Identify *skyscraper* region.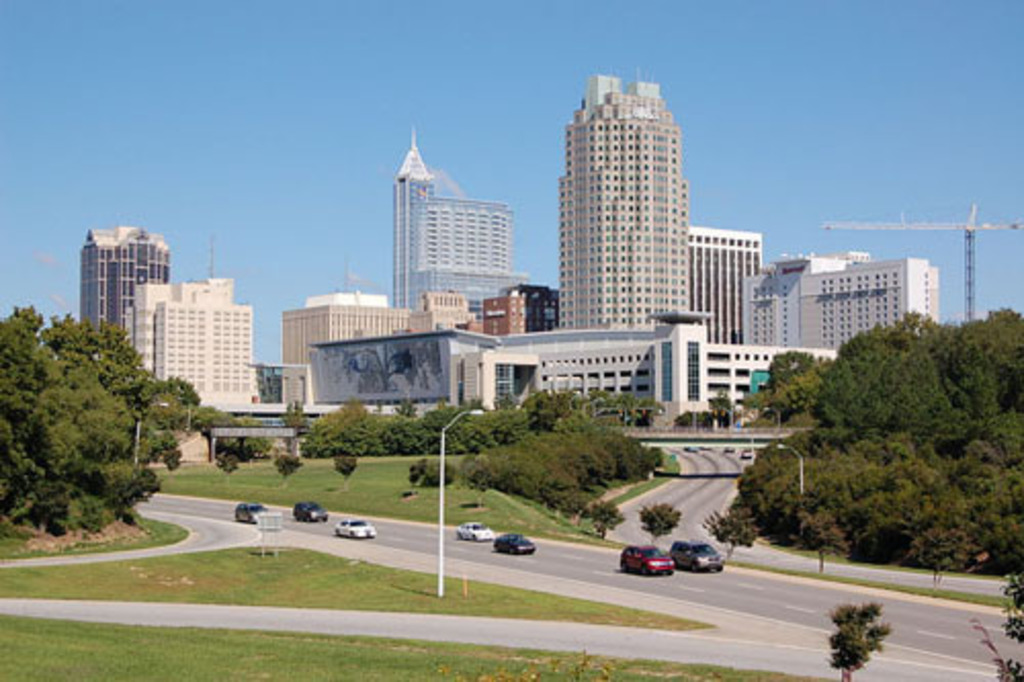
Region: BBox(555, 68, 700, 330).
